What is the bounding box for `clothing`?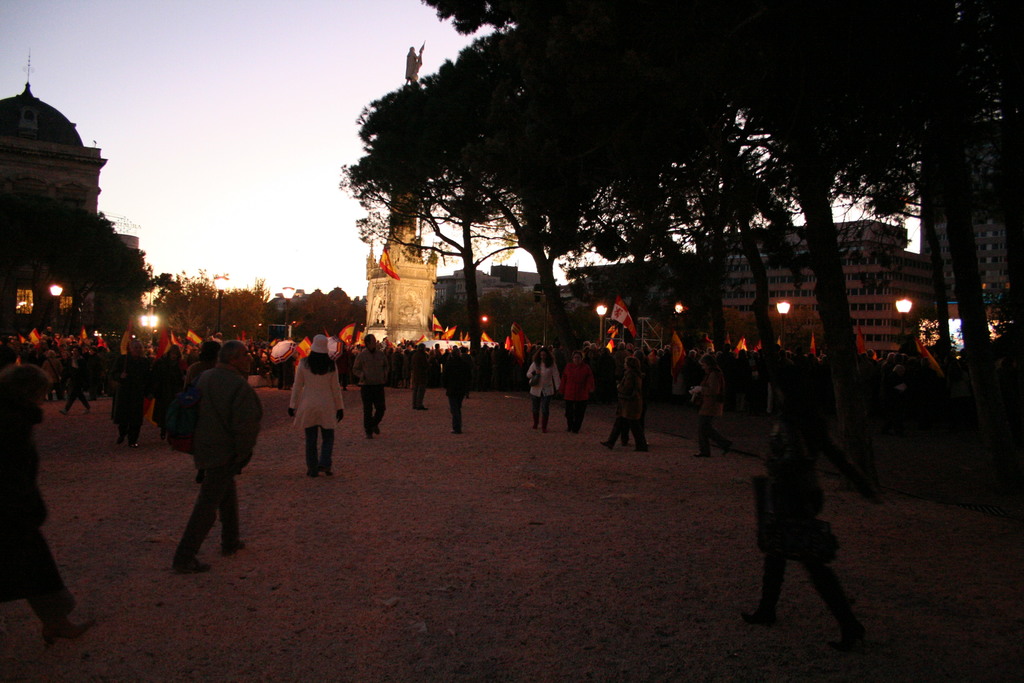
[113,355,156,439].
